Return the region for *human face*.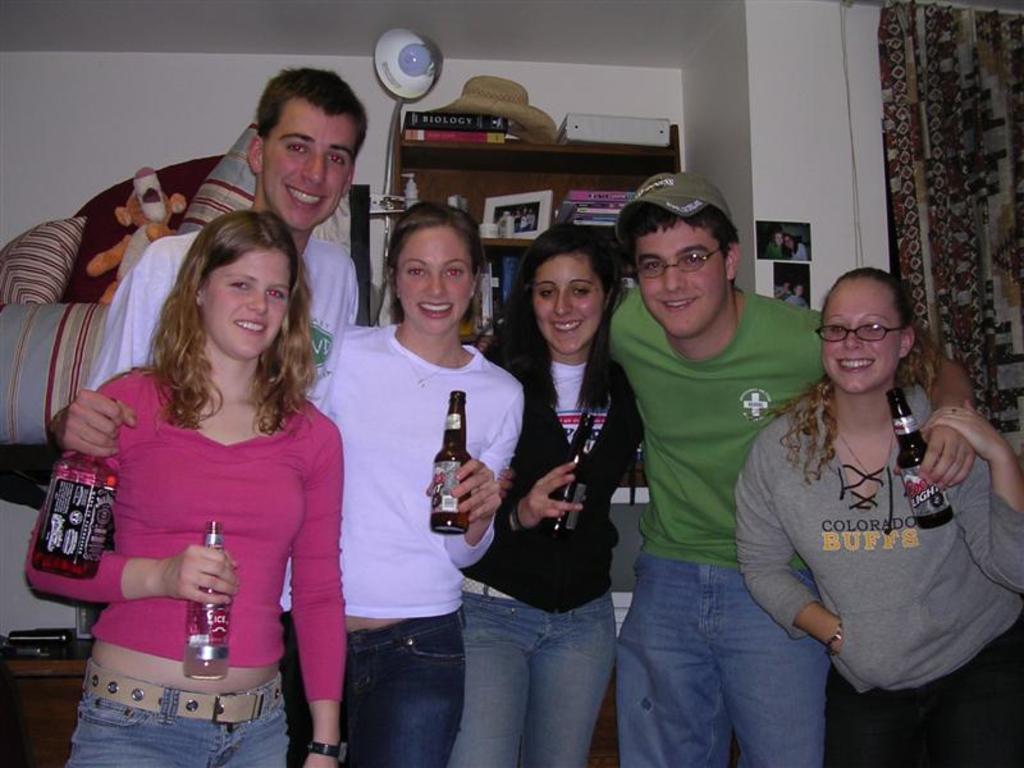
rect(202, 251, 293, 360).
